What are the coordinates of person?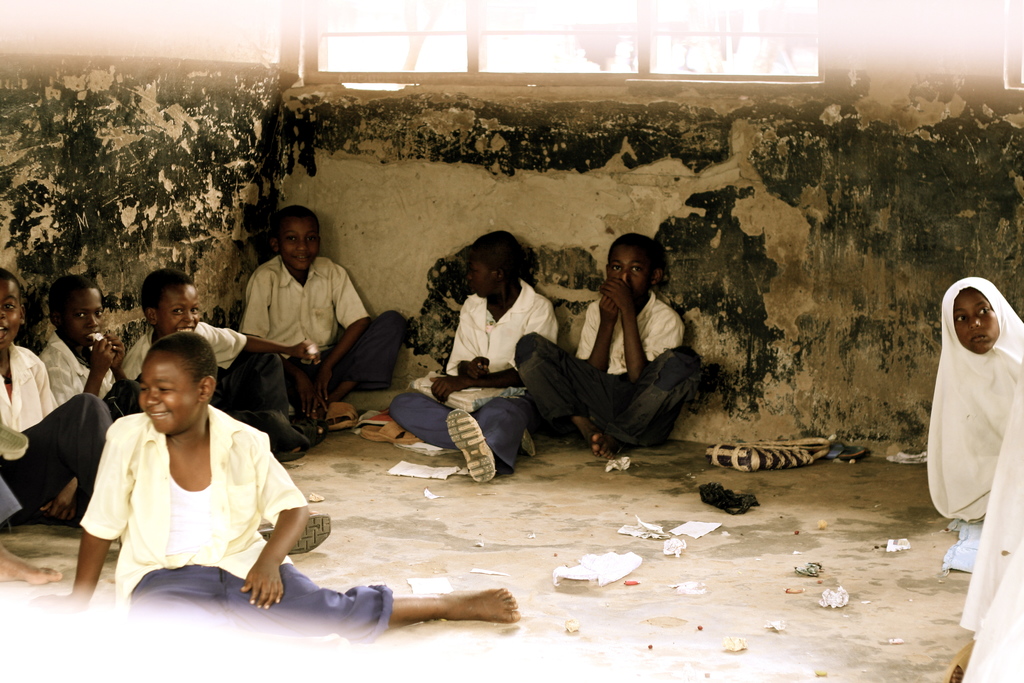
0, 267, 115, 525.
